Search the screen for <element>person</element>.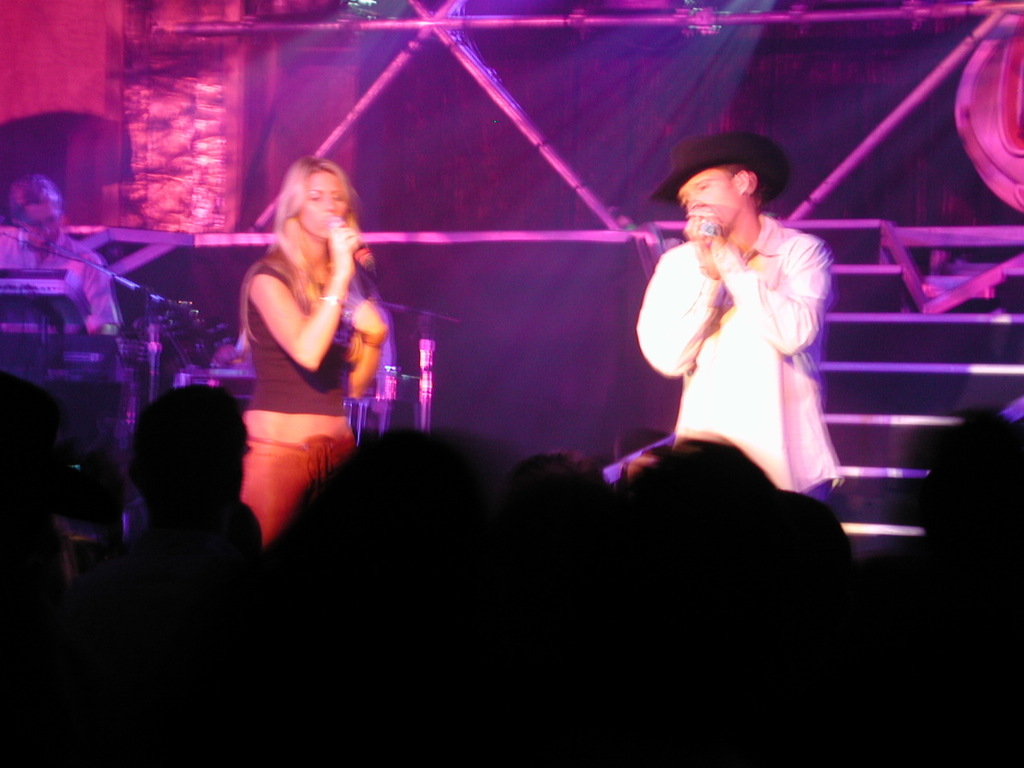
Found at <region>0, 172, 123, 338</region>.
